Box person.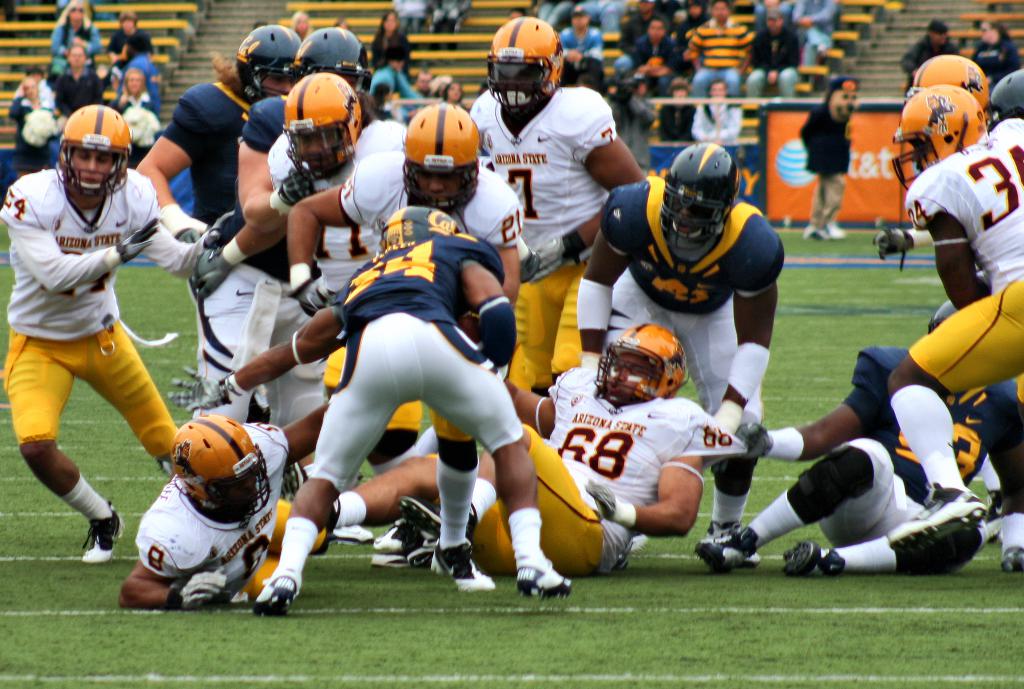
Rect(688, 78, 744, 161).
